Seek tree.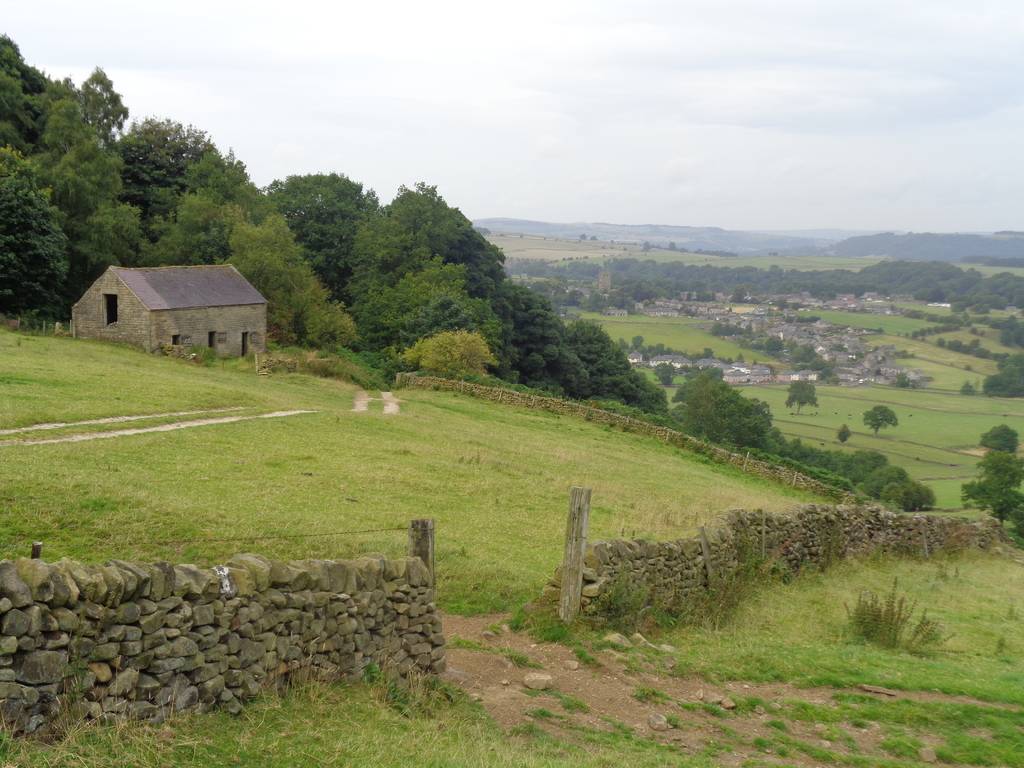
box(958, 450, 1023, 531).
